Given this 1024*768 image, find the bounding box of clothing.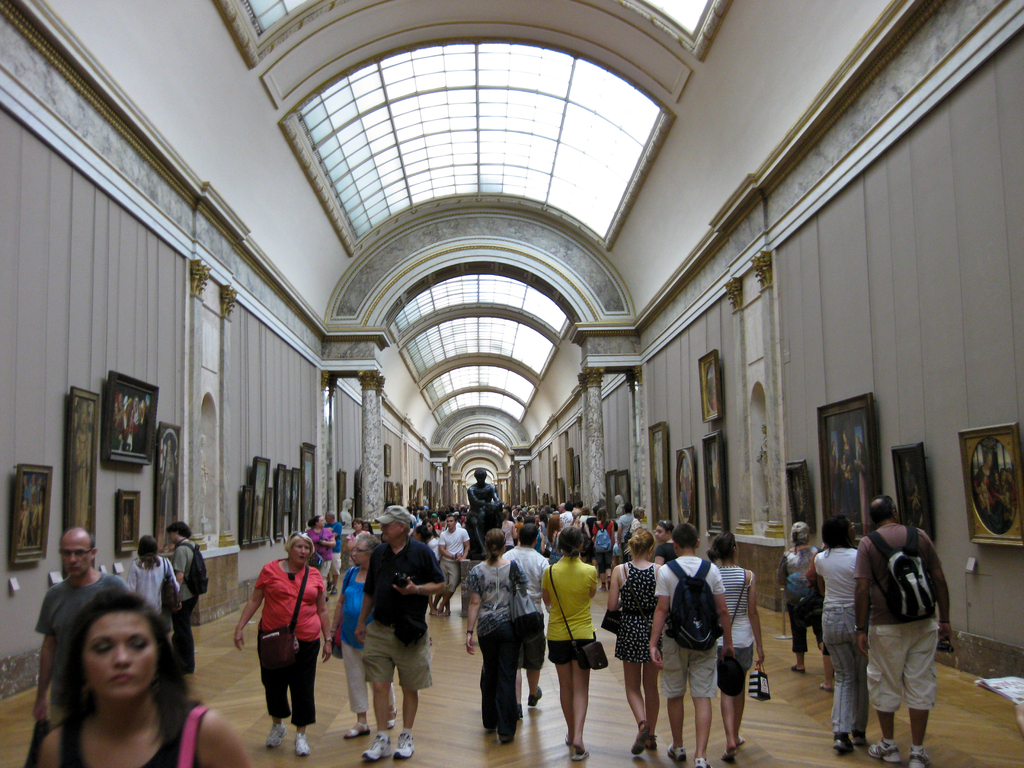
BBox(776, 549, 827, 605).
